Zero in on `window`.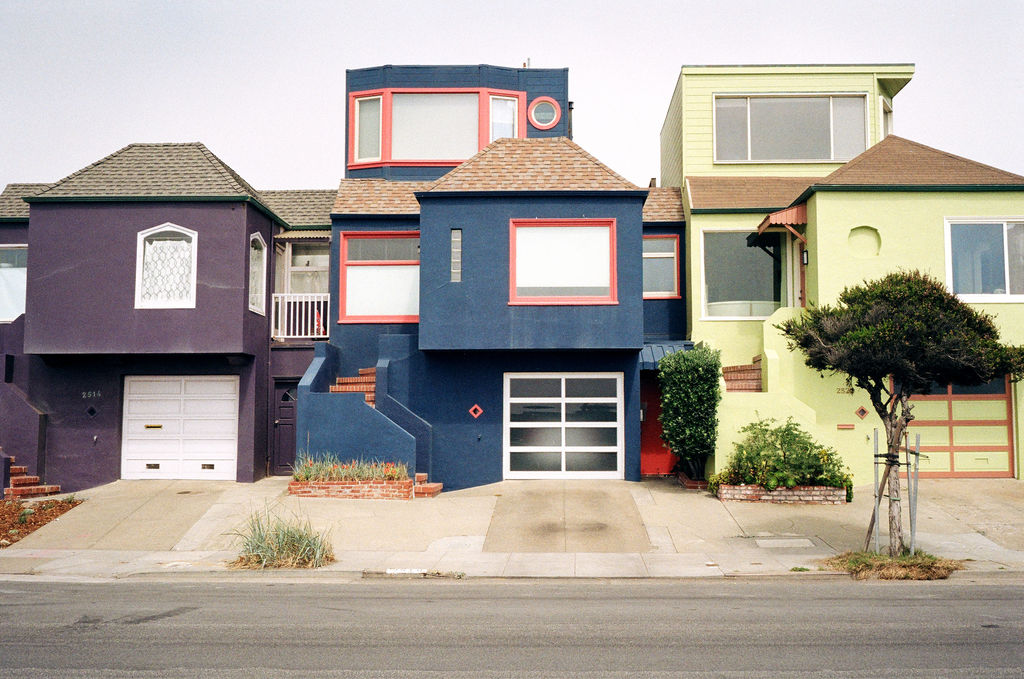
Zeroed in: {"x1": 713, "y1": 88, "x2": 867, "y2": 164}.
